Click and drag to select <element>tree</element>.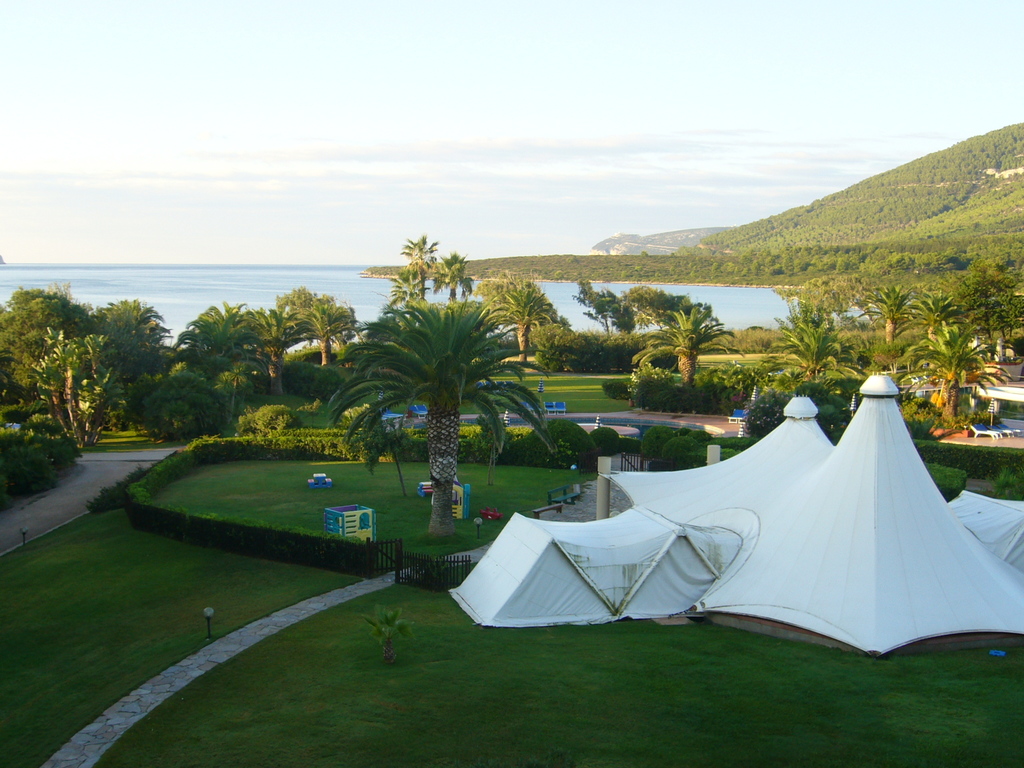
Selection: BBox(906, 287, 973, 339).
